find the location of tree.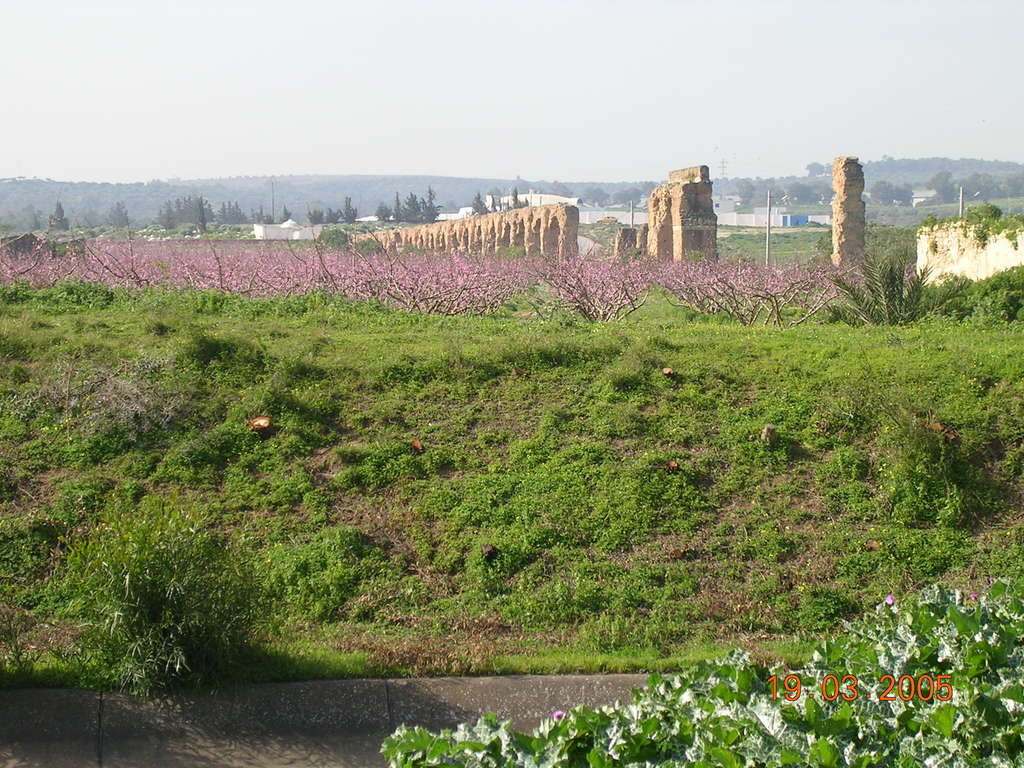
Location: detection(218, 200, 246, 223).
